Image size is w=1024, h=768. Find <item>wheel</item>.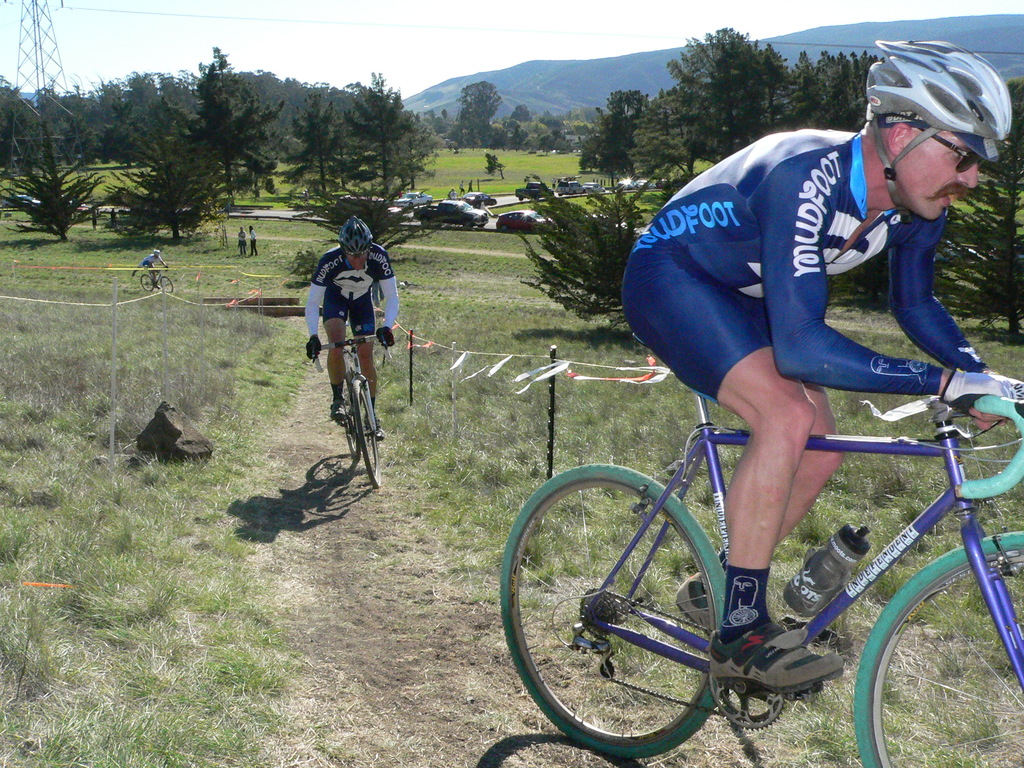
156 273 174 295.
